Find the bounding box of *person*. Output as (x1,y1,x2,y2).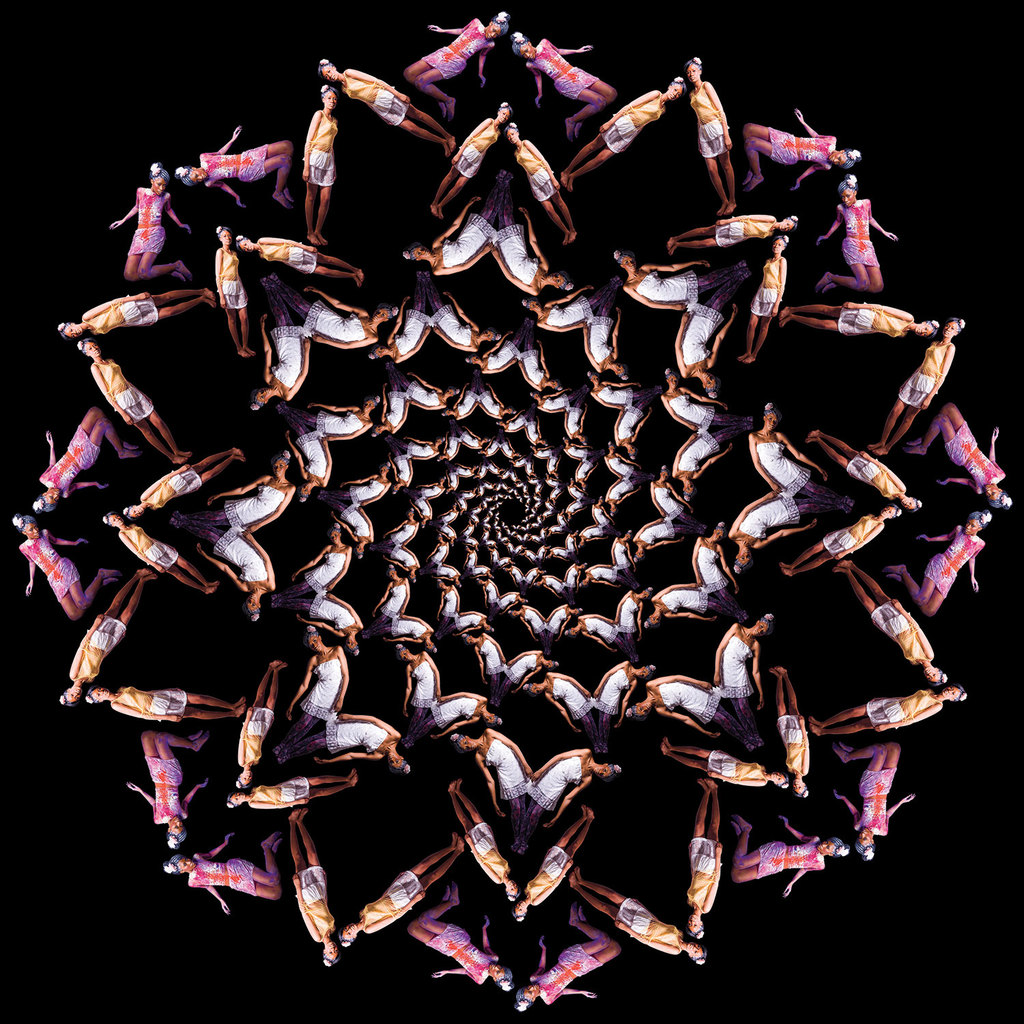
(862,310,963,459).
